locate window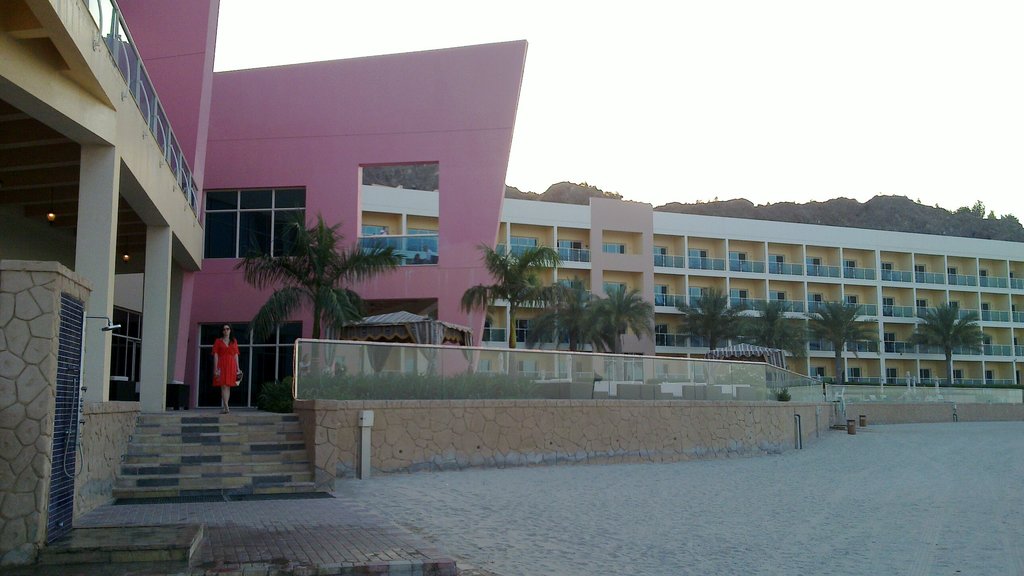
[987,331,994,358]
